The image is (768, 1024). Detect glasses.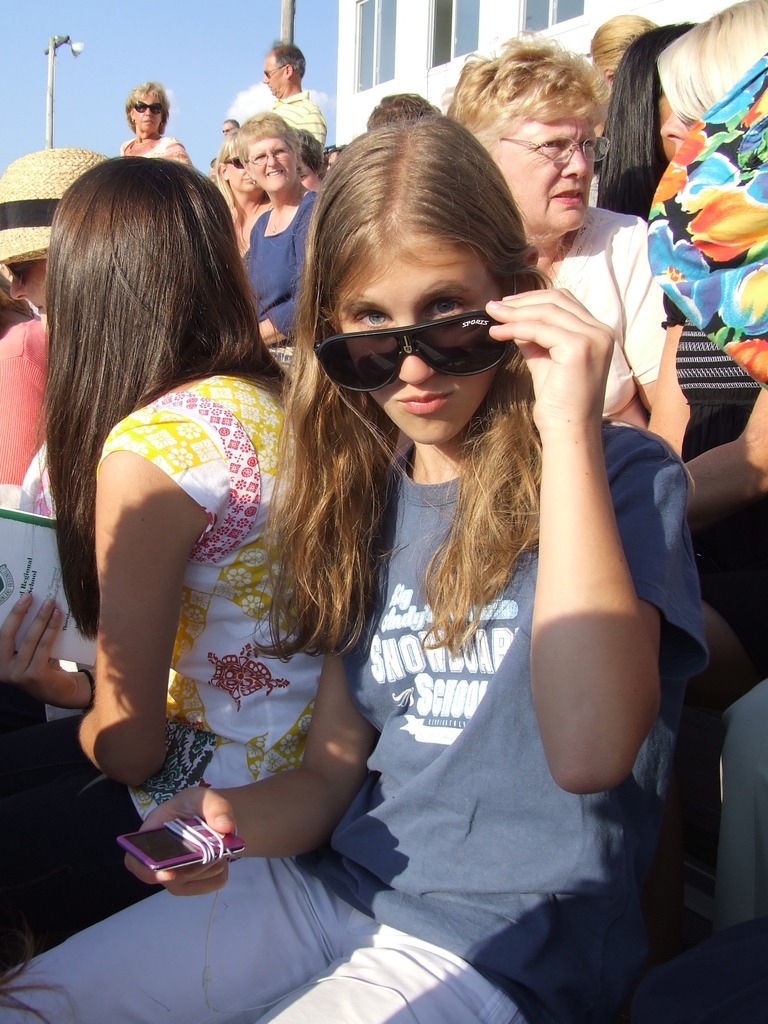
Detection: bbox=[261, 61, 292, 79].
